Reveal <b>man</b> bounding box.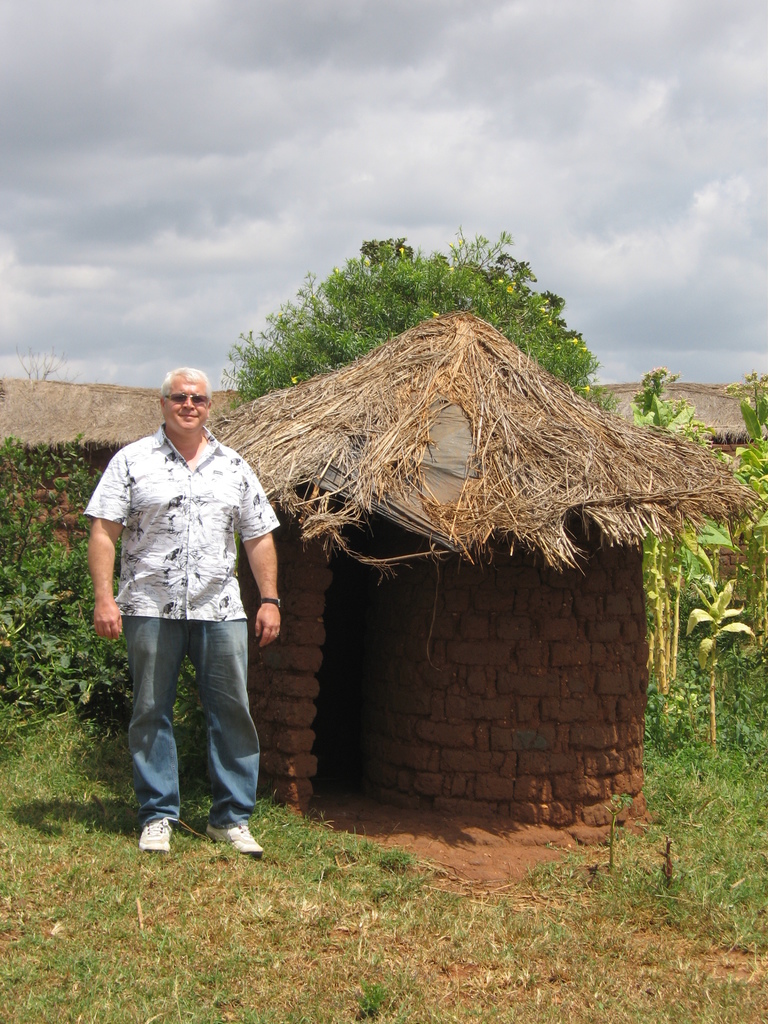
Revealed: 96:358:291:855.
